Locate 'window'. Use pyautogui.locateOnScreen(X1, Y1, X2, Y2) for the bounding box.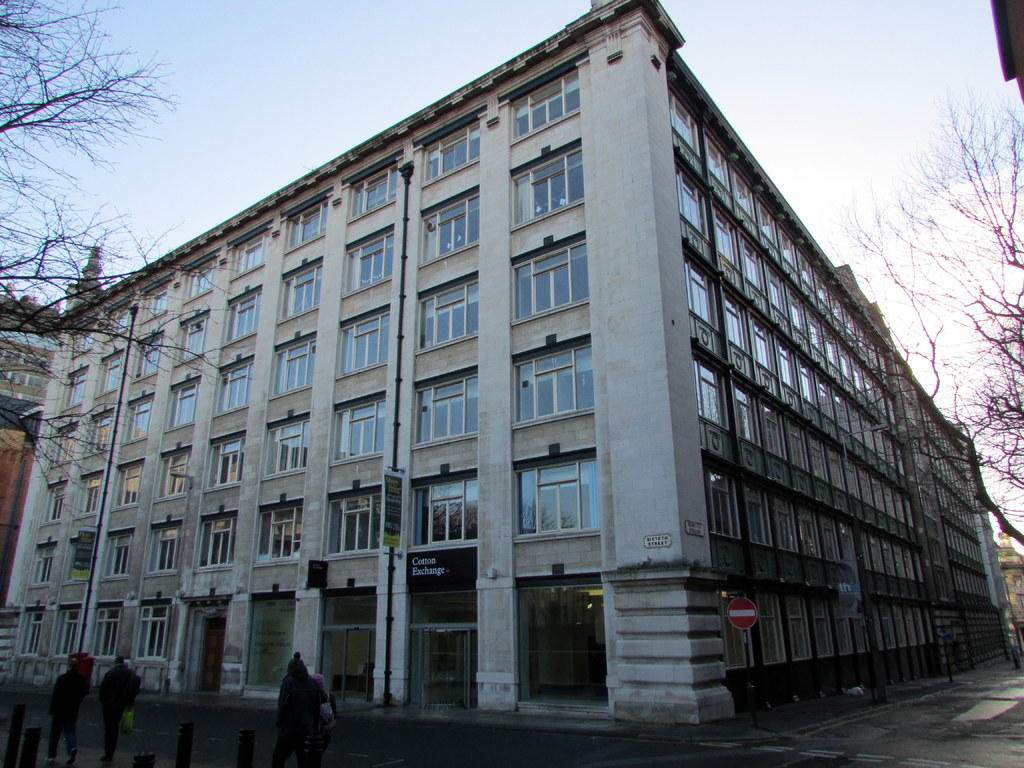
pyautogui.locateOnScreen(816, 444, 849, 494).
